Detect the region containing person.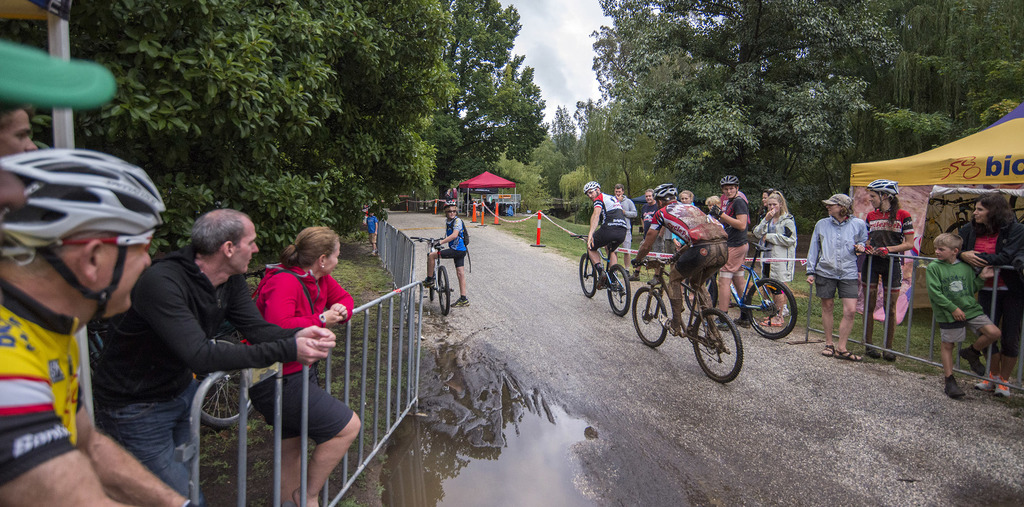
0/154/200/506.
